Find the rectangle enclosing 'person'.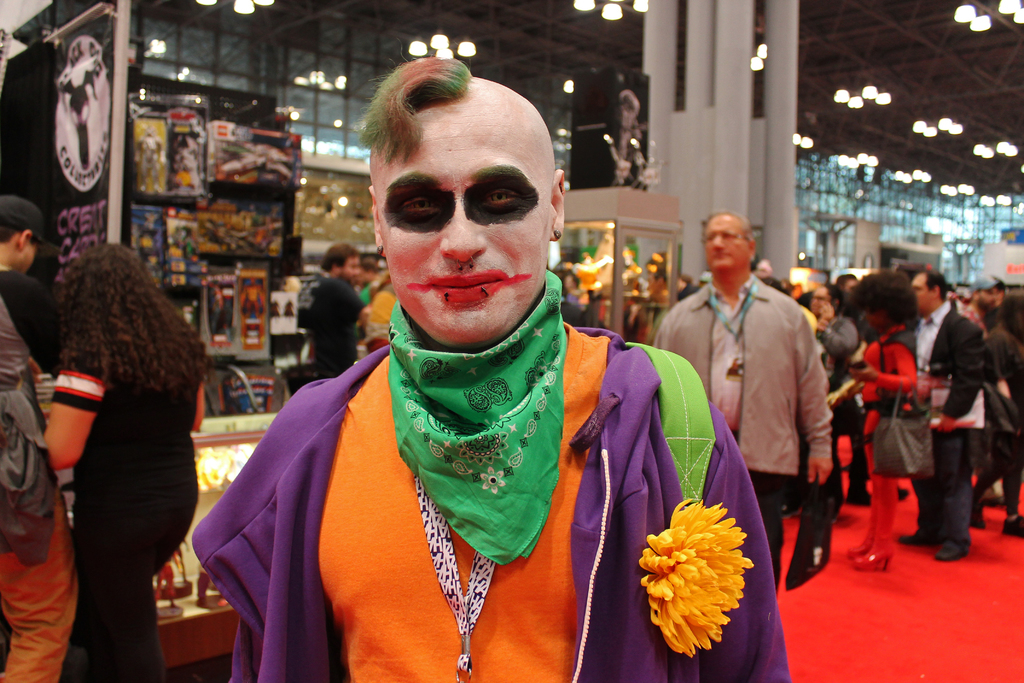
l=292, t=243, r=392, b=385.
